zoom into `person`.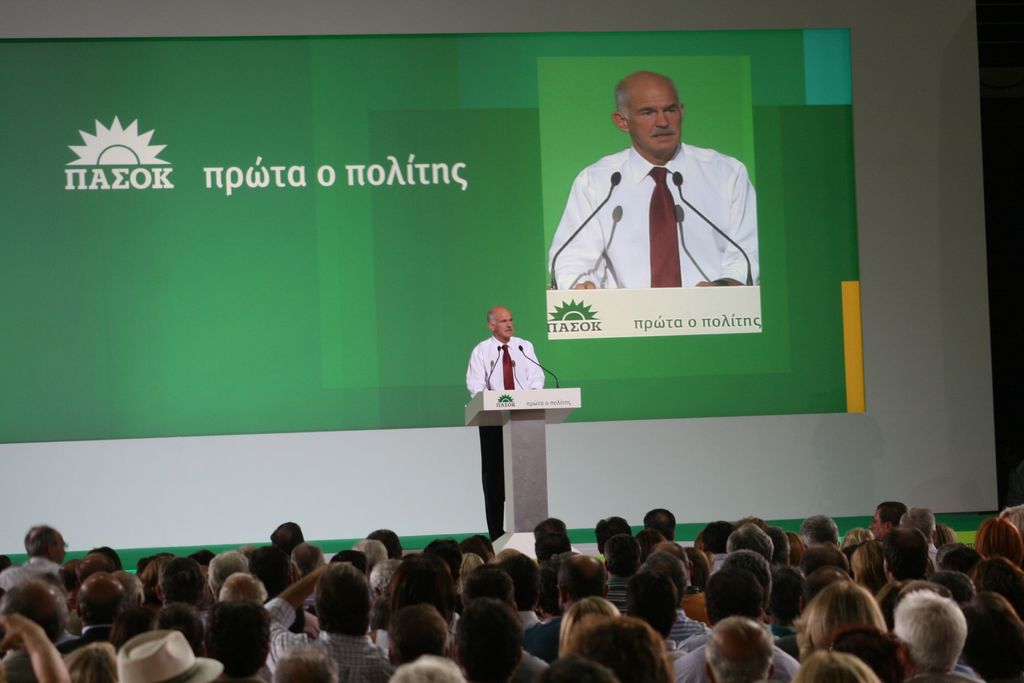
Zoom target: locate(464, 304, 544, 539).
